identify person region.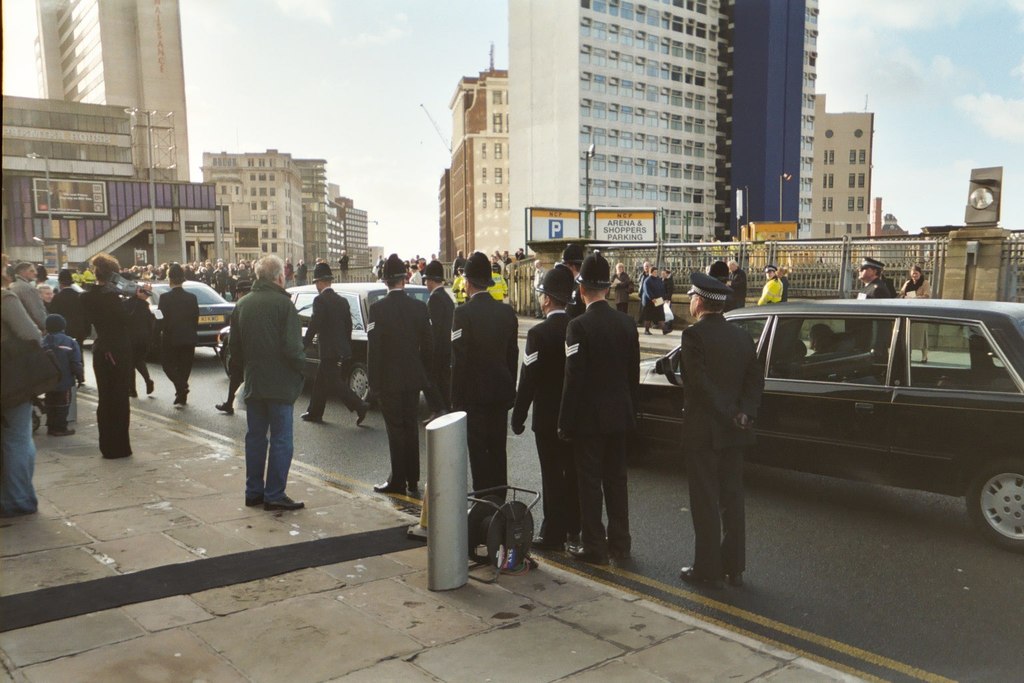
Region: {"x1": 127, "y1": 288, "x2": 155, "y2": 392}.
